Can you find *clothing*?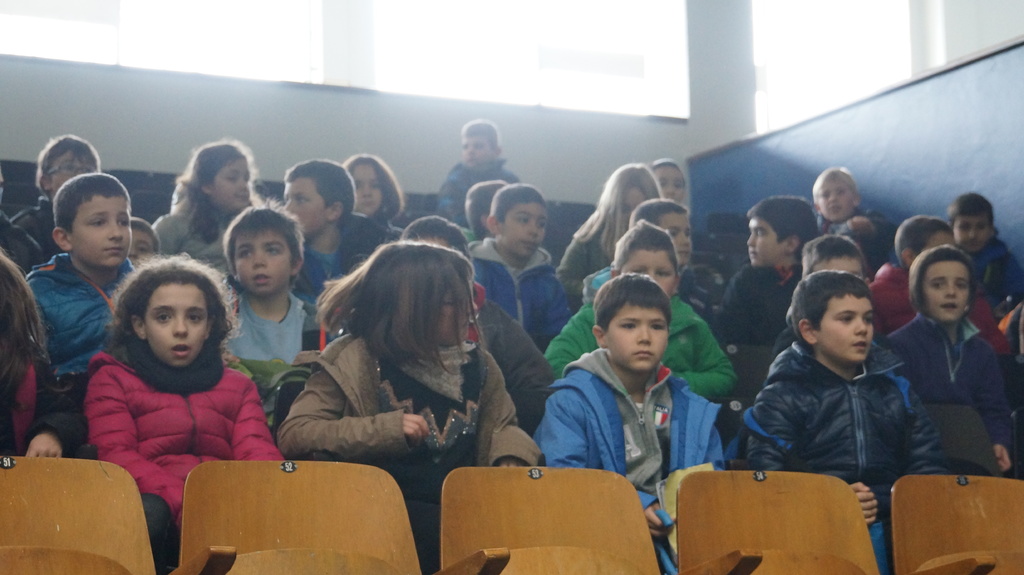
Yes, bounding box: 735 322 944 544.
